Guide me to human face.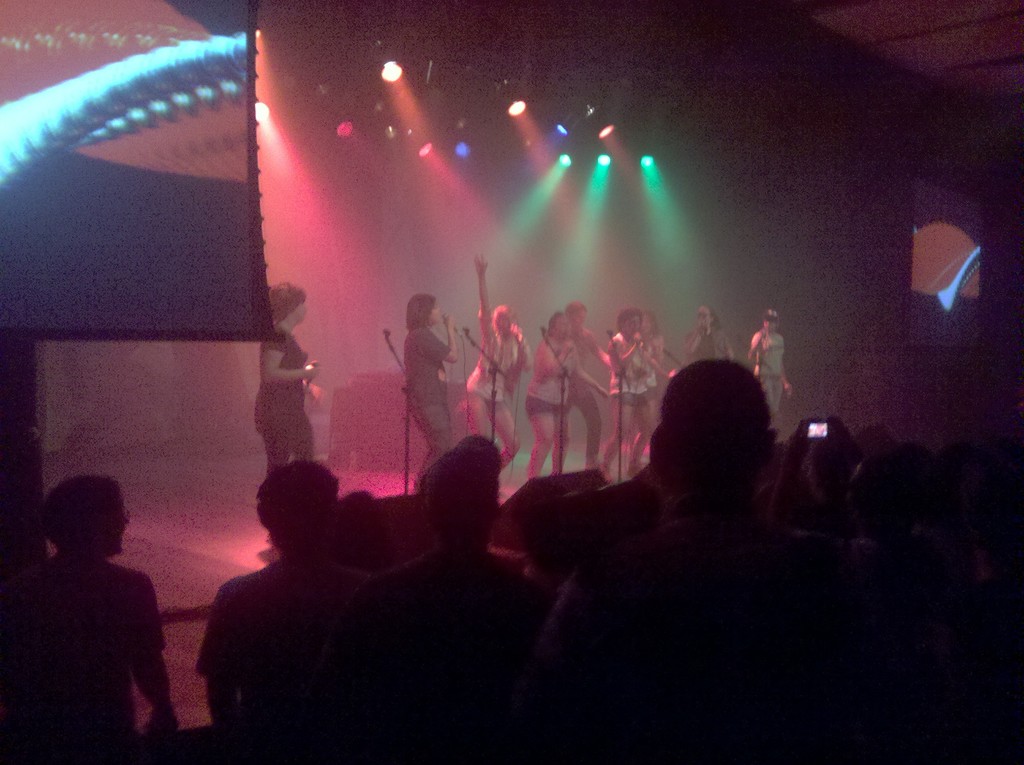
Guidance: [626,316,638,336].
